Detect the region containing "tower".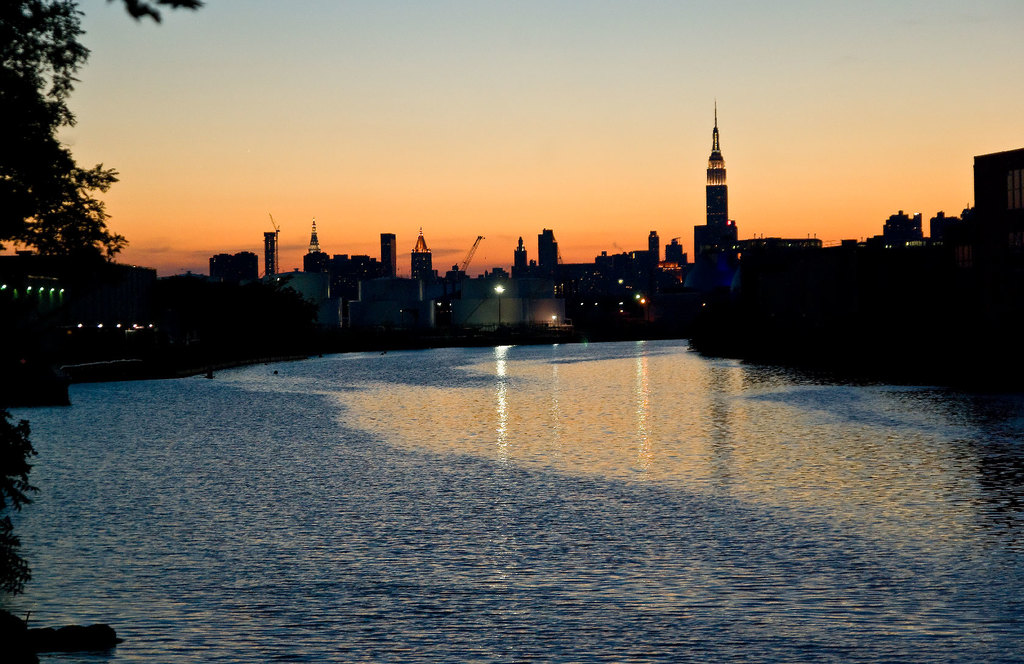
{"left": 382, "top": 231, "right": 395, "bottom": 277}.
